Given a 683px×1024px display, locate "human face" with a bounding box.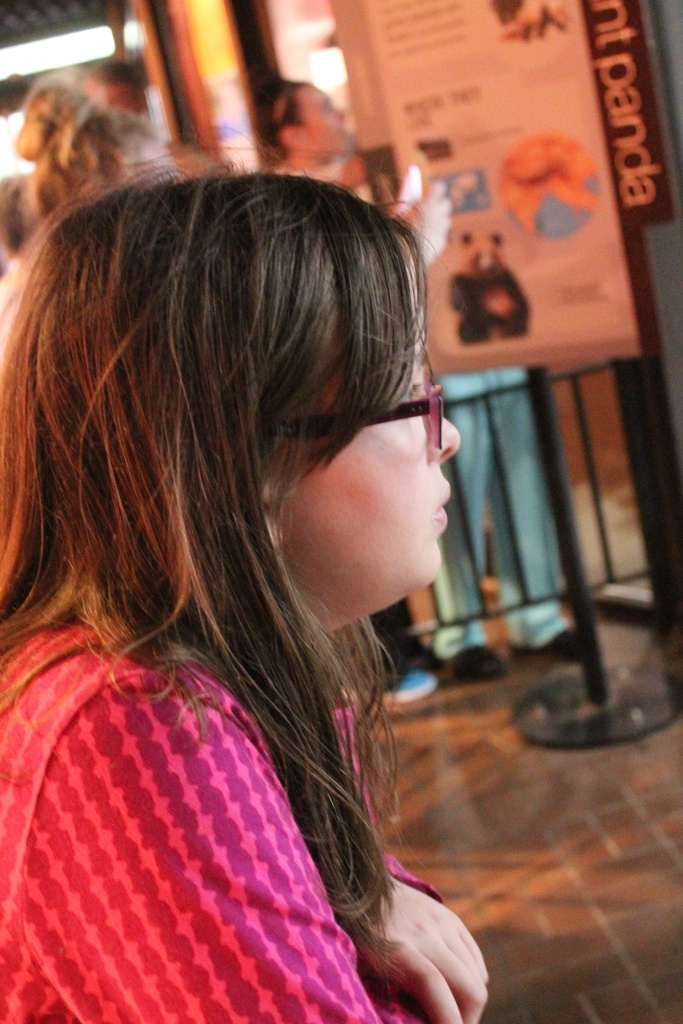
Located: (283, 332, 466, 610).
